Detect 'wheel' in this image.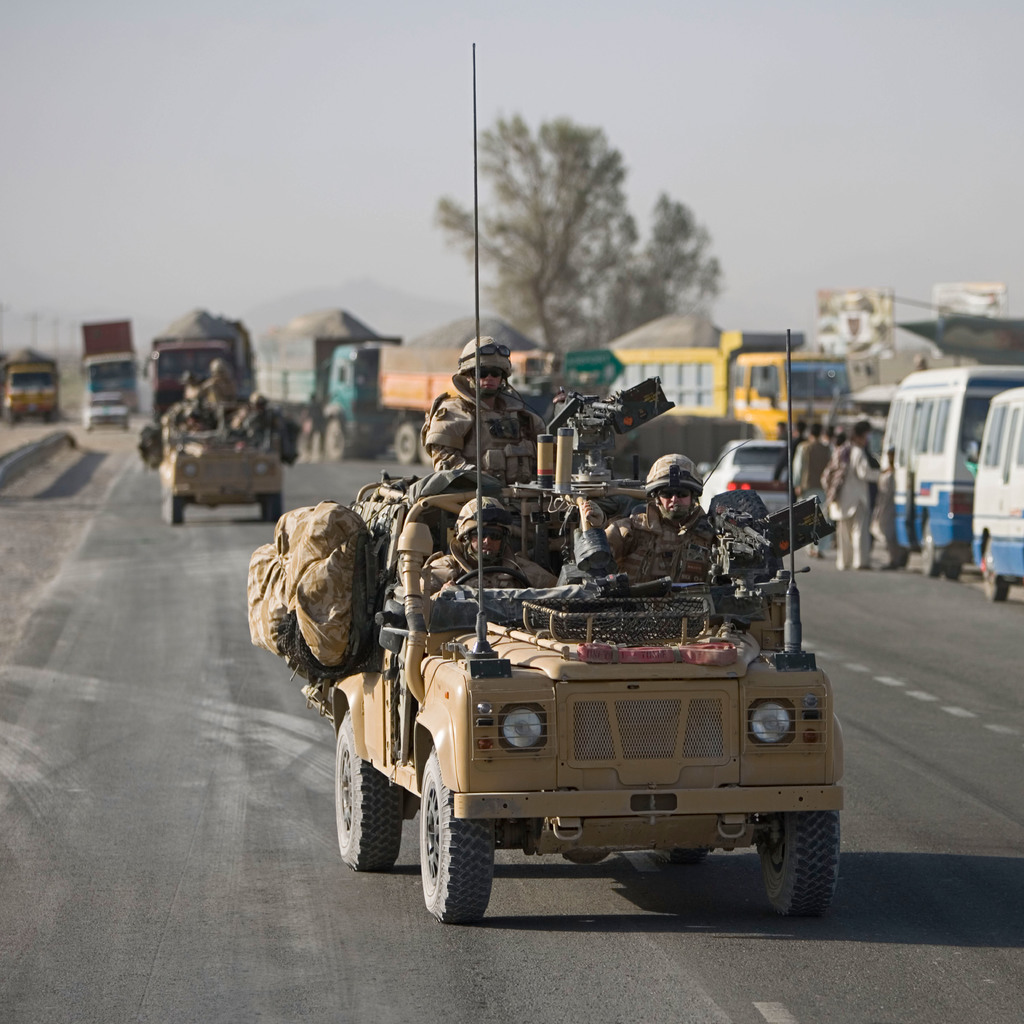
Detection: <region>423, 796, 512, 926</region>.
